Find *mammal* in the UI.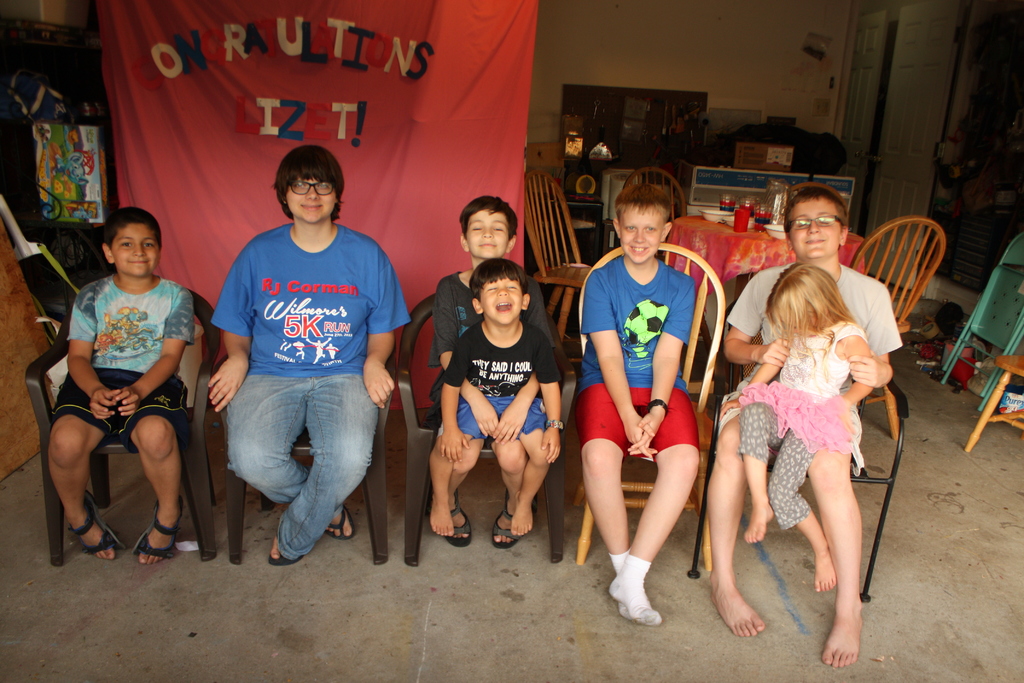
UI element at rect(426, 195, 557, 550).
